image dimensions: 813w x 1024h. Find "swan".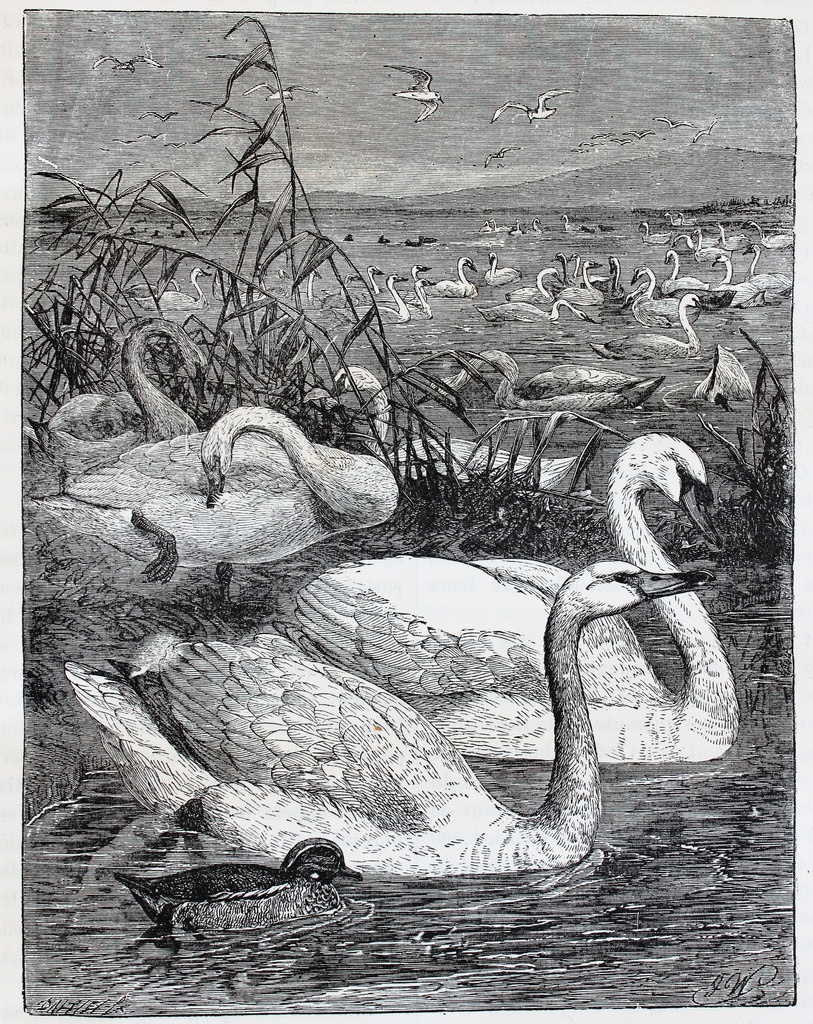
box=[690, 345, 753, 411].
